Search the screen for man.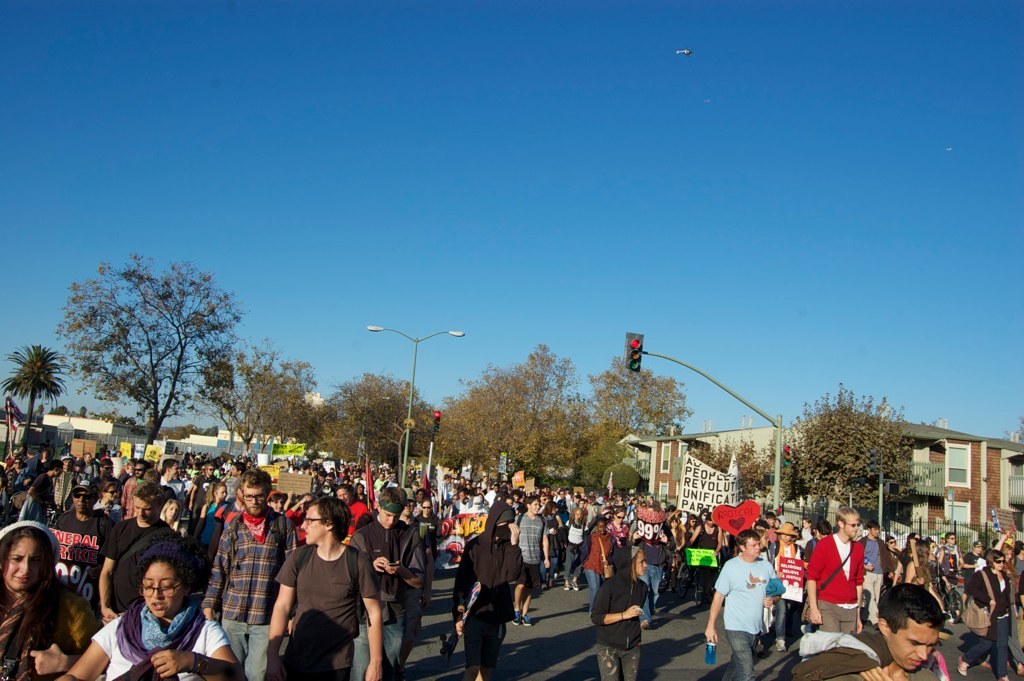
Found at pyautogui.locateOnScreen(863, 522, 896, 627).
